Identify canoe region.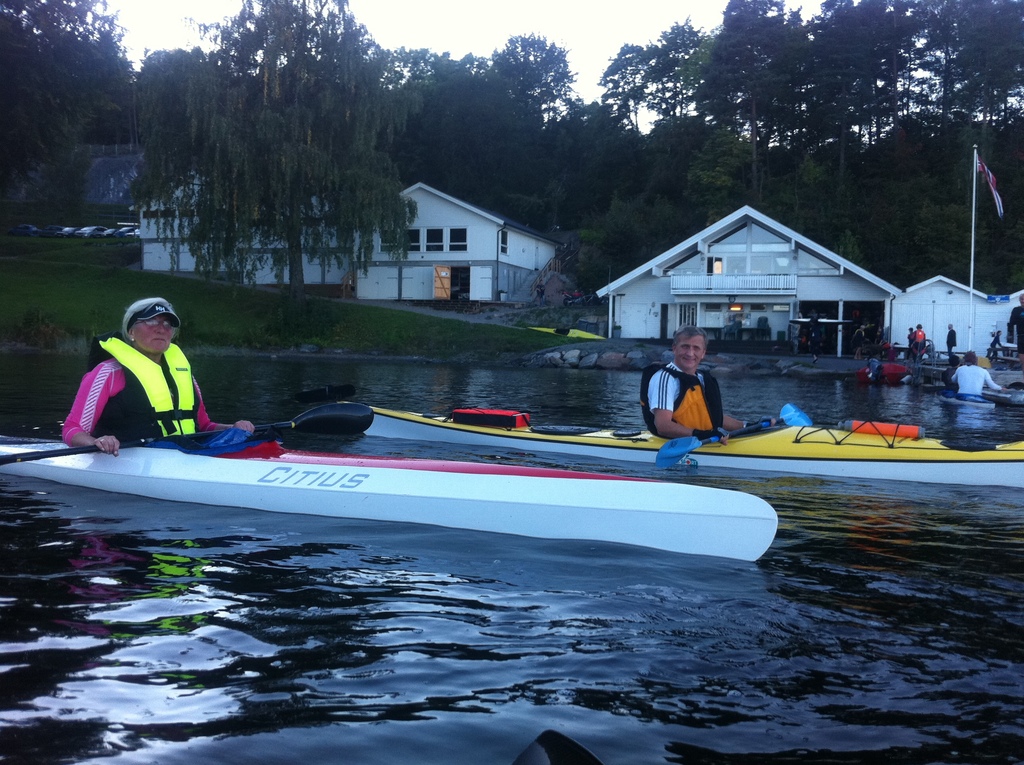
Region: 0/434/781/561.
